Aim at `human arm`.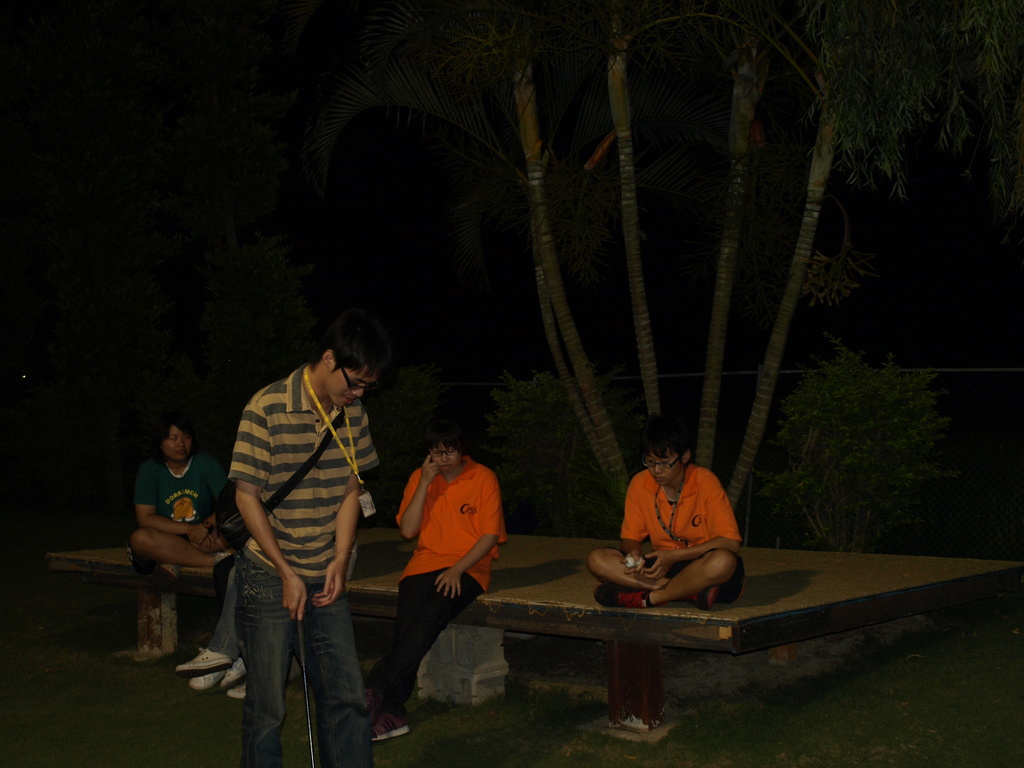
Aimed at <region>428, 466, 504, 604</region>.
